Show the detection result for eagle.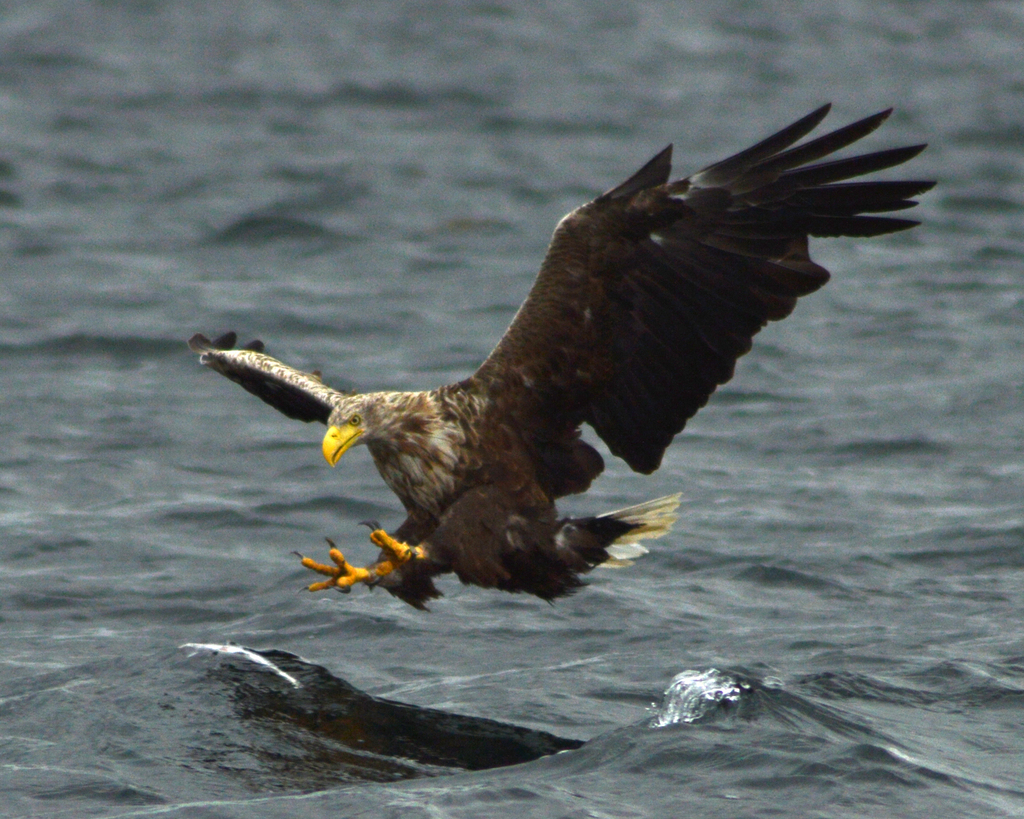
181,96,944,604.
